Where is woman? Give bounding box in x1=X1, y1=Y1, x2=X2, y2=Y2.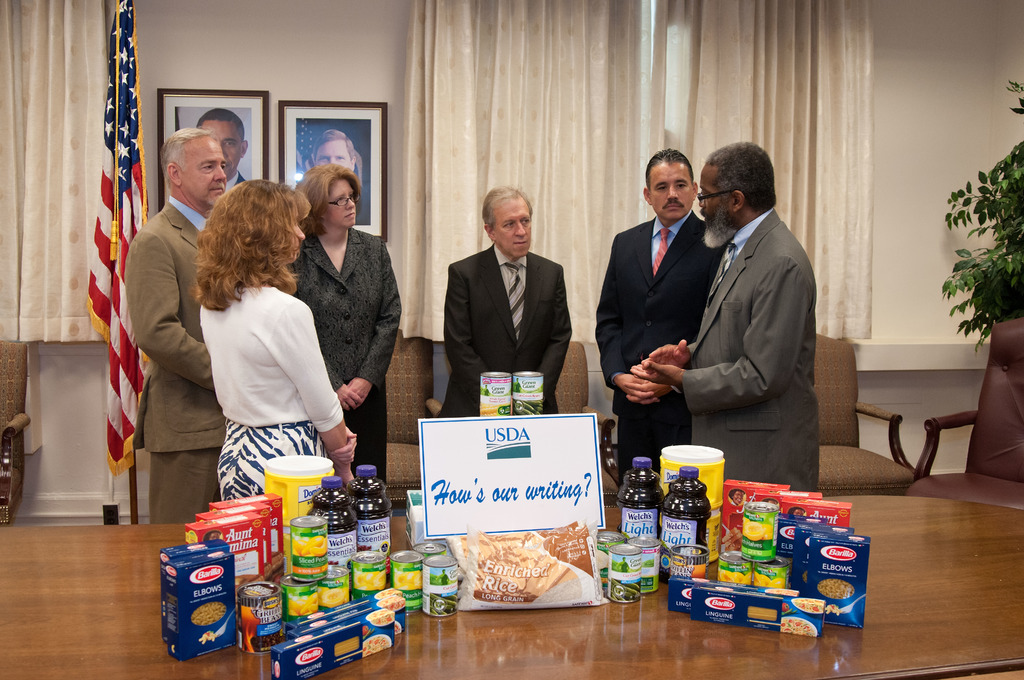
x1=295, y1=161, x2=399, y2=495.
